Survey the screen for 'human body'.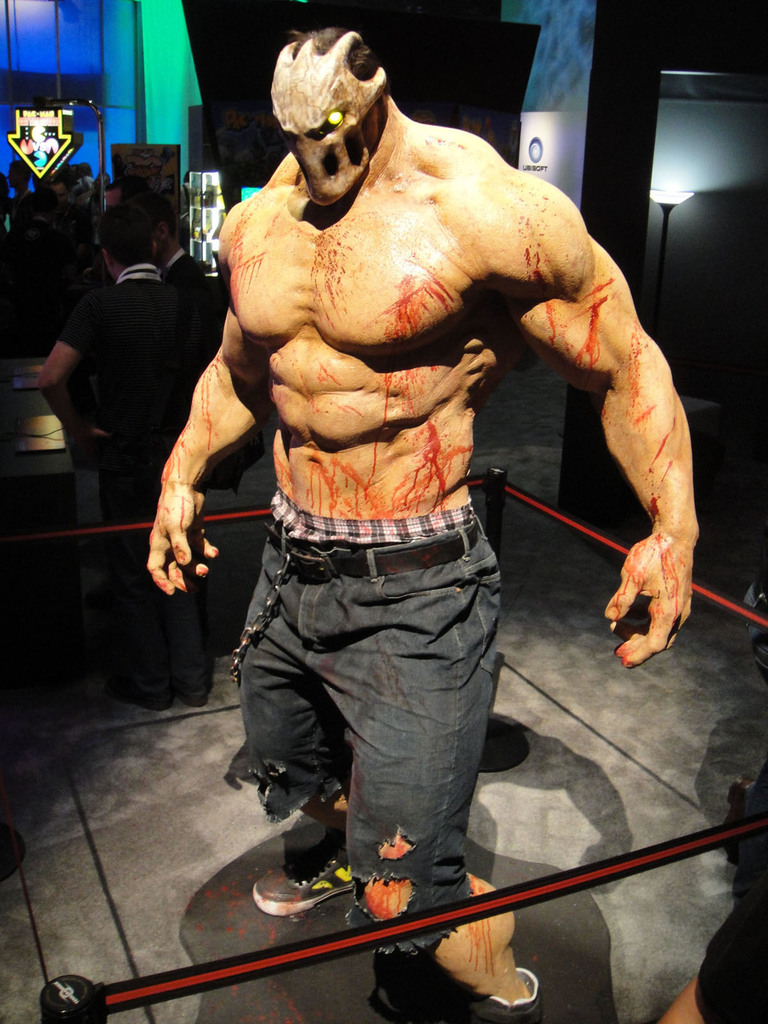
Survey found: BBox(153, 246, 263, 634).
